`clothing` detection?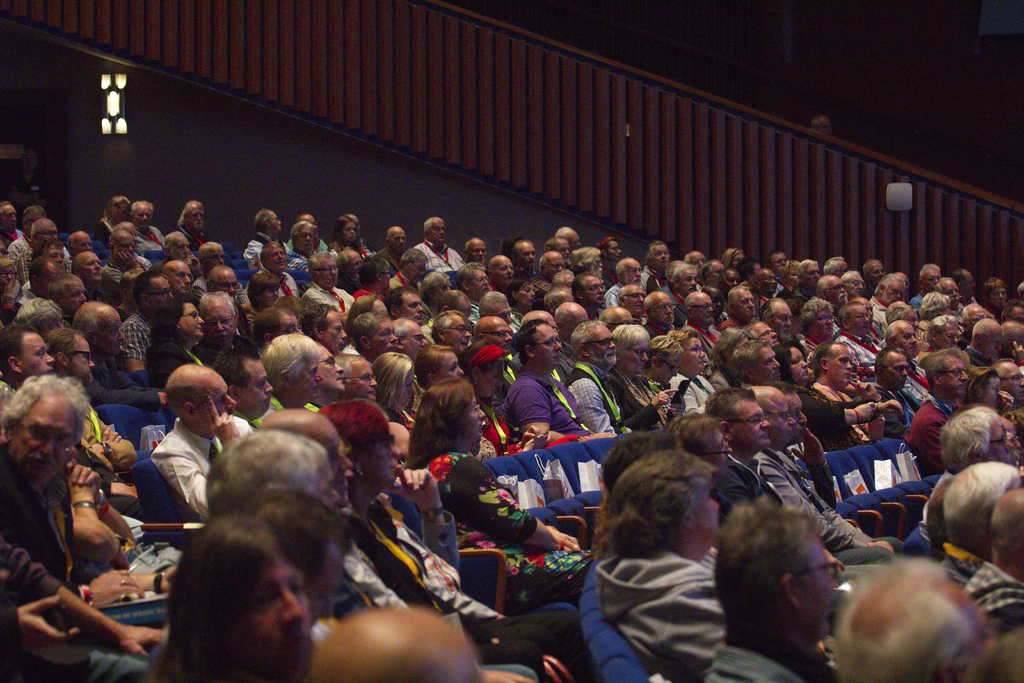
(5, 445, 73, 586)
